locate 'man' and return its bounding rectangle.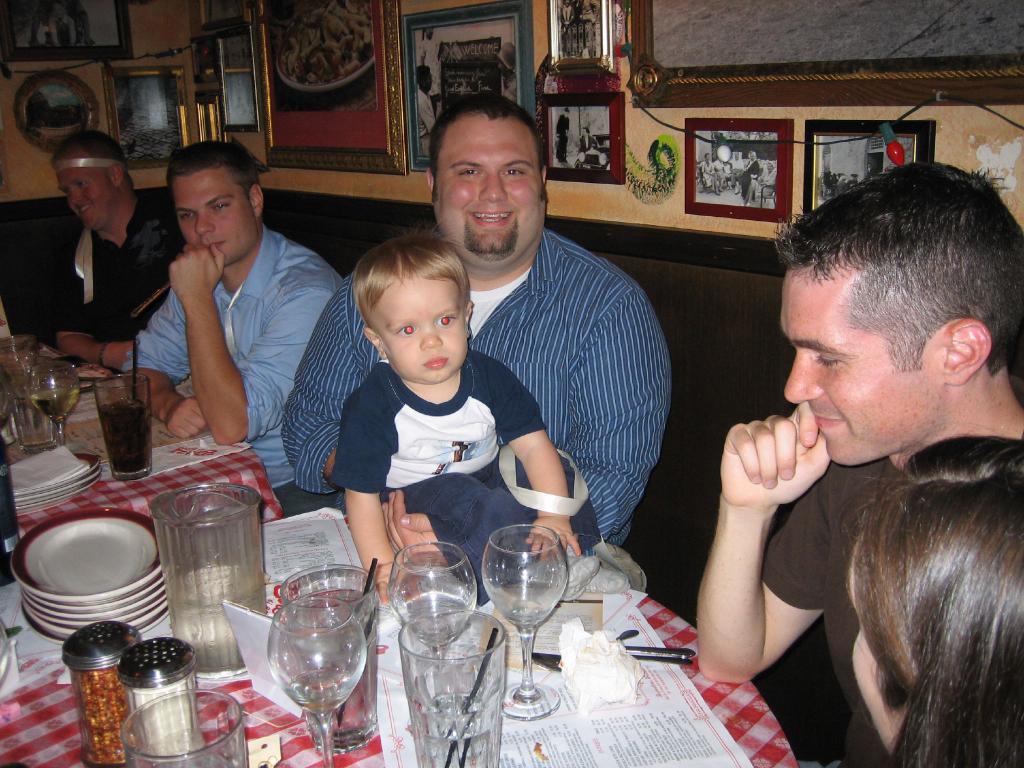
[33, 127, 189, 368].
